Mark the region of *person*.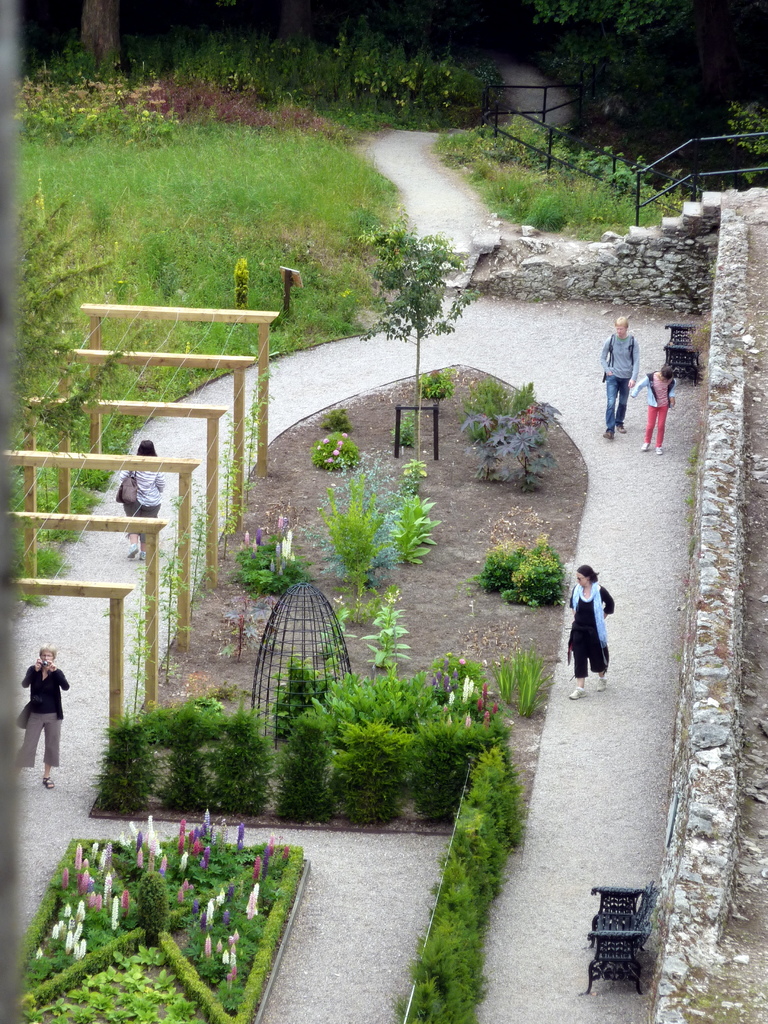
Region: [x1=628, y1=359, x2=672, y2=457].
